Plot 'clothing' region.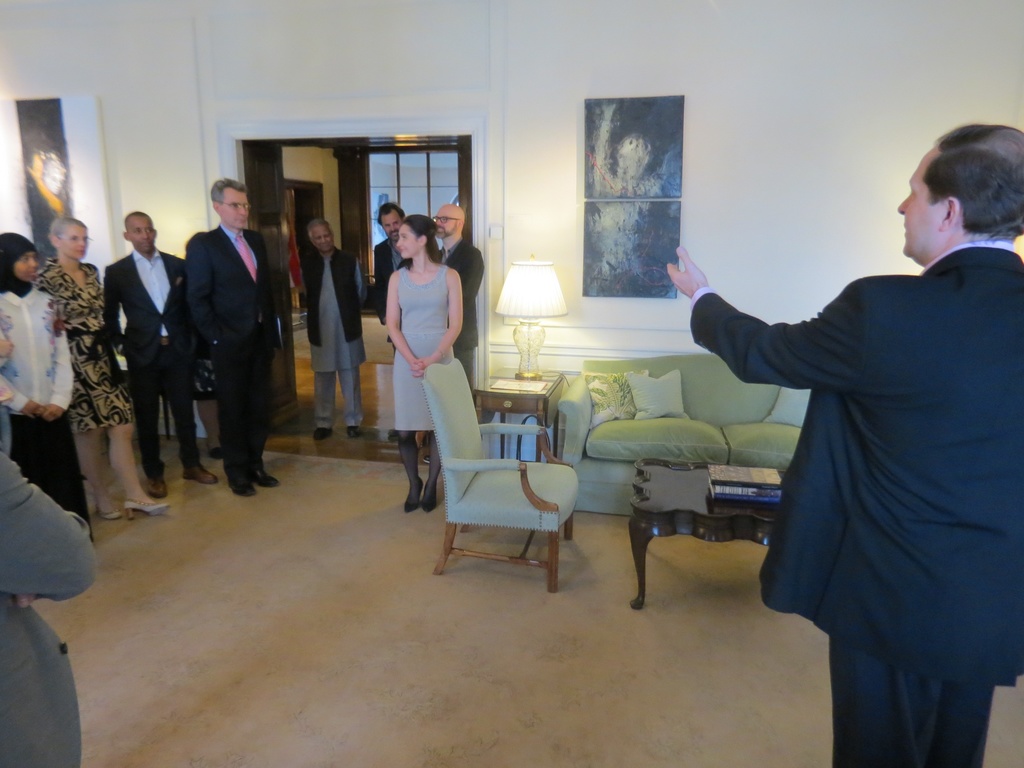
Plotted at <region>0, 451, 92, 767</region>.
